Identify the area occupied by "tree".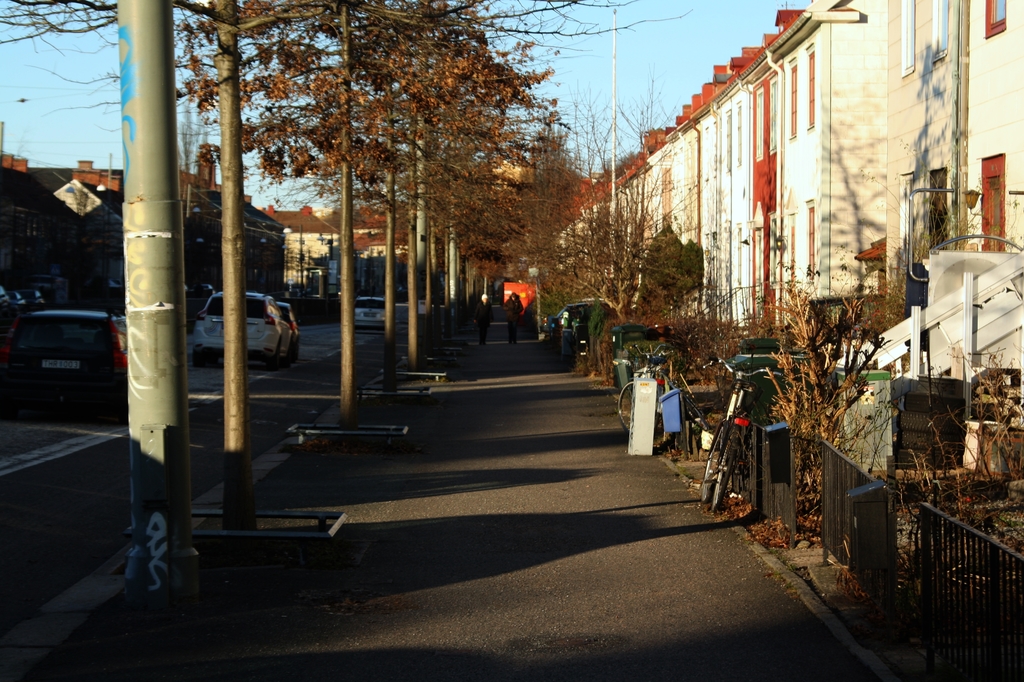
Area: 878:184:1023:305.
